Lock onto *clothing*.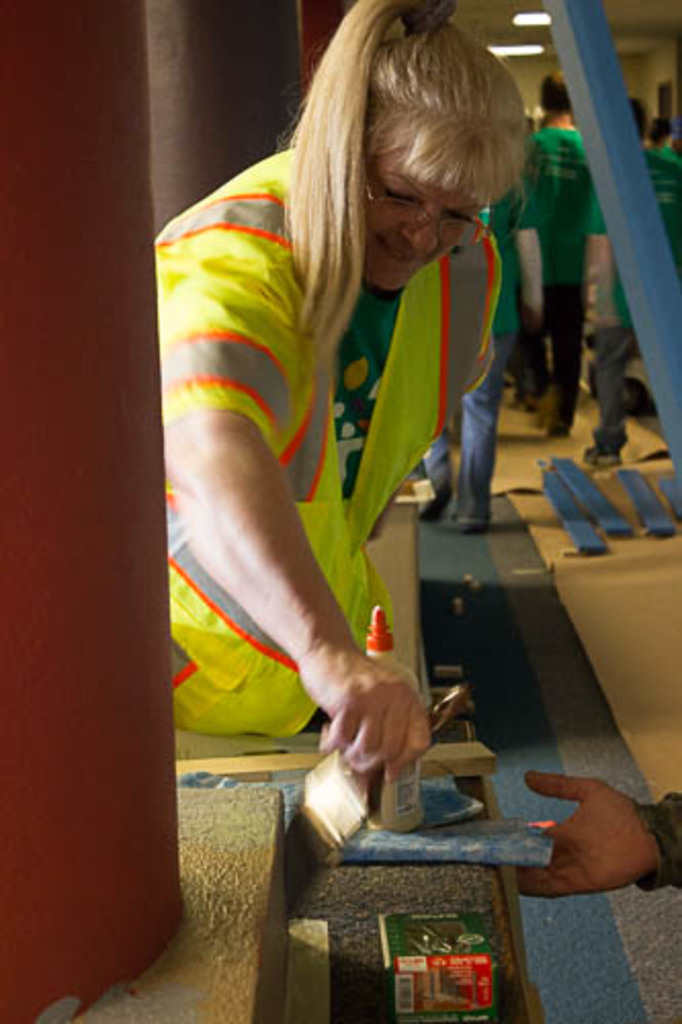
Locked: (x1=645, y1=784, x2=680, y2=887).
